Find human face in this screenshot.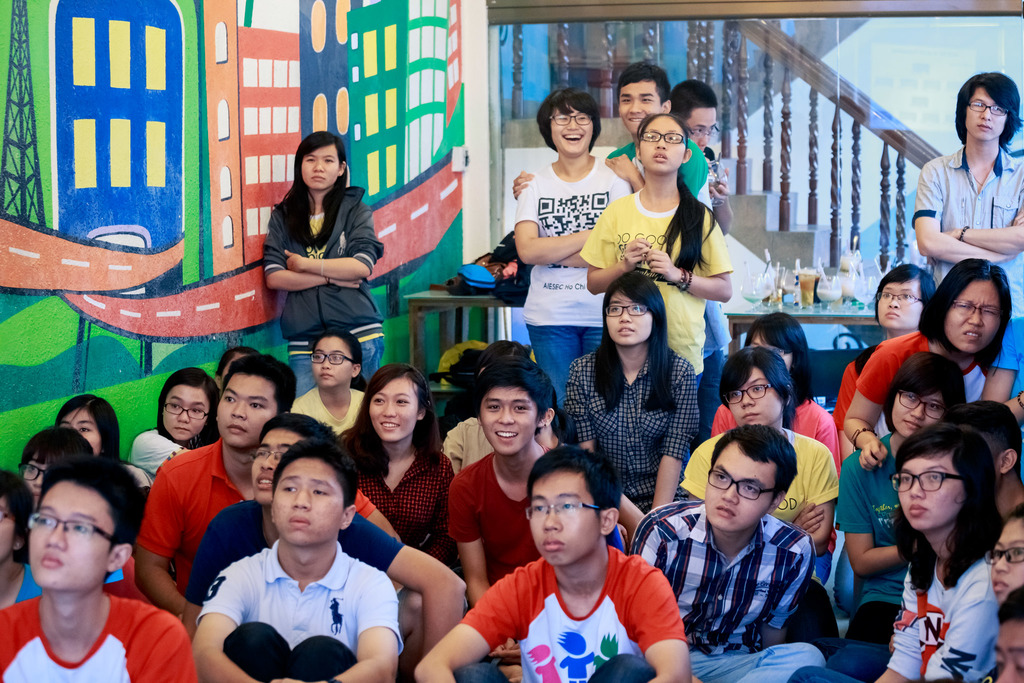
The bounding box for human face is 949:279:1003:357.
